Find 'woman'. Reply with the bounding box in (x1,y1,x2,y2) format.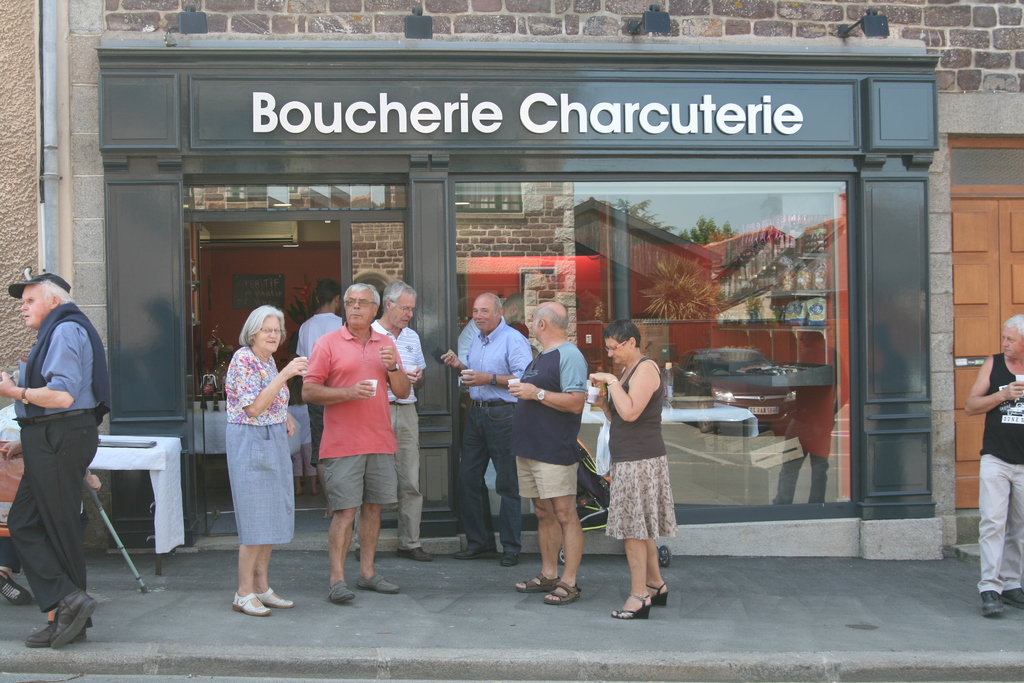
(584,317,680,620).
